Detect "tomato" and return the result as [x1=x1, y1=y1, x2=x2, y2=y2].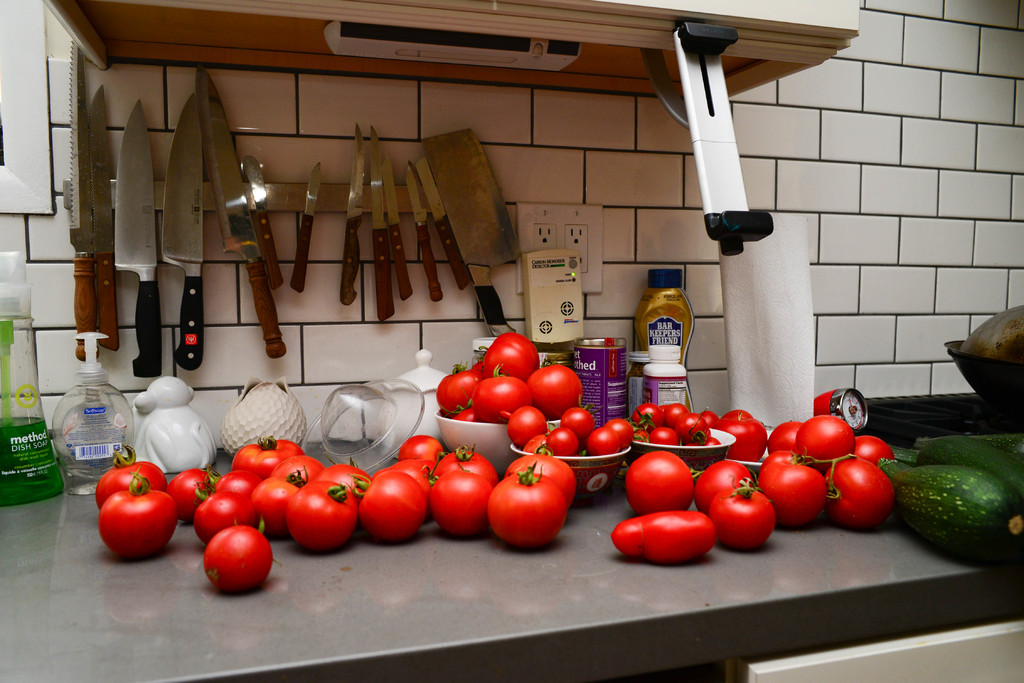
[x1=162, y1=471, x2=212, y2=521].
